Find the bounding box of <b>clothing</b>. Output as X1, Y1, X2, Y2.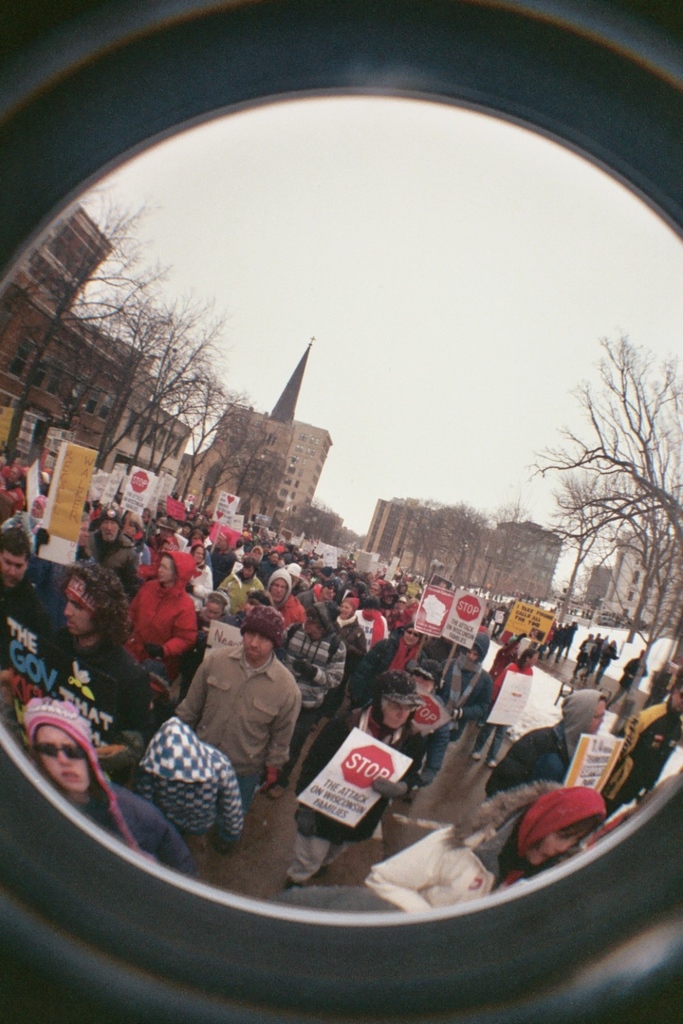
568, 622, 579, 648.
